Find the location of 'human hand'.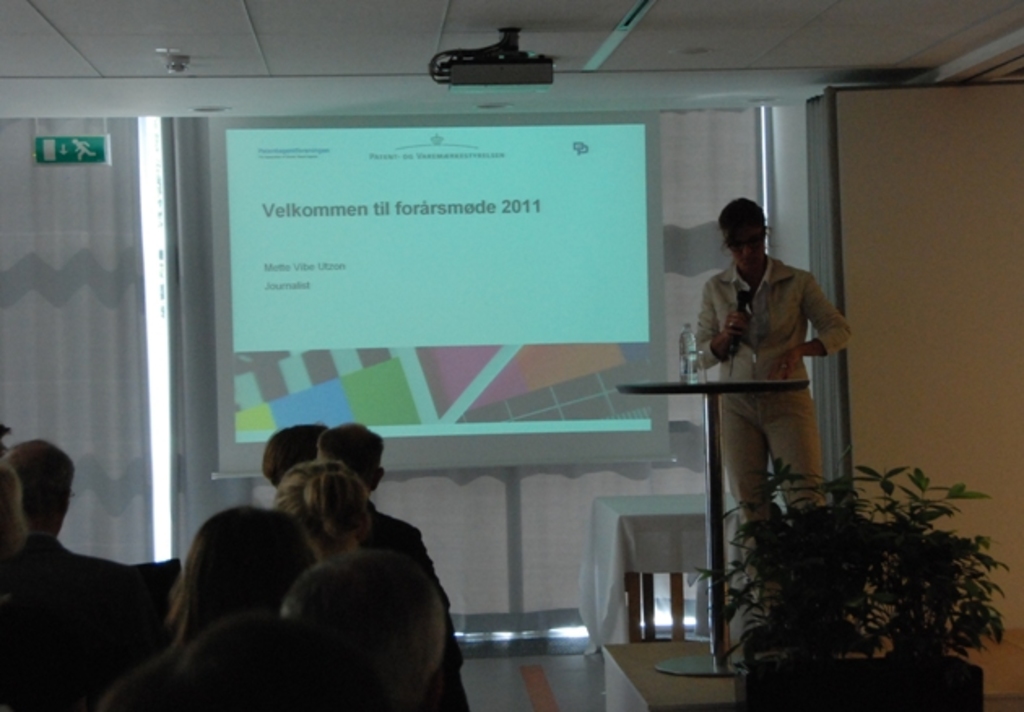
Location: rect(718, 310, 754, 345).
